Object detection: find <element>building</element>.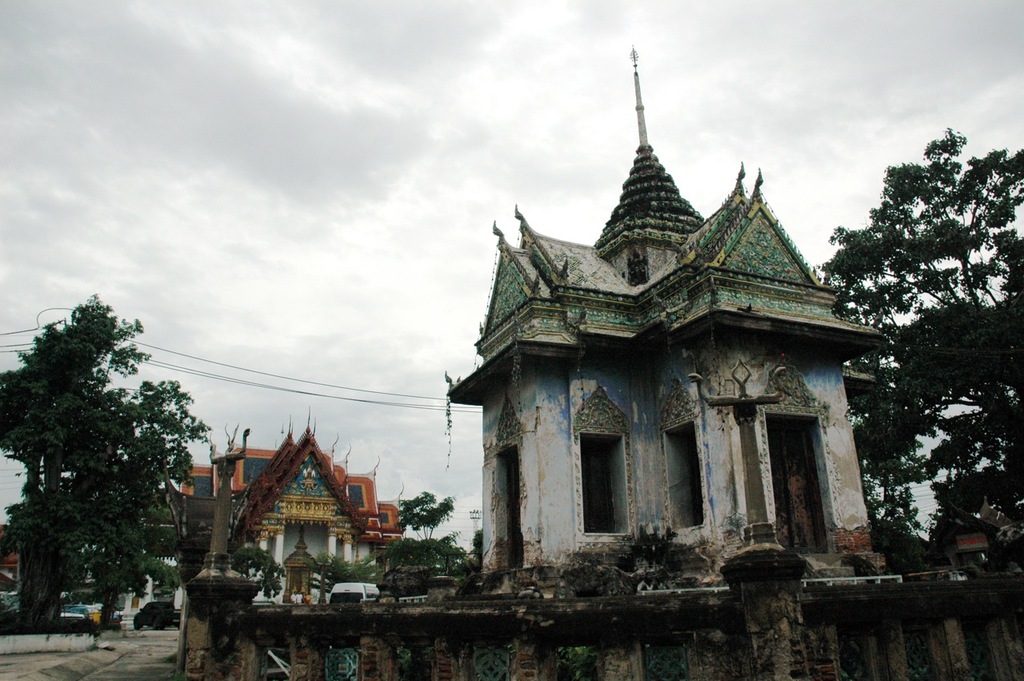
pyautogui.locateOnScreen(444, 46, 889, 619).
